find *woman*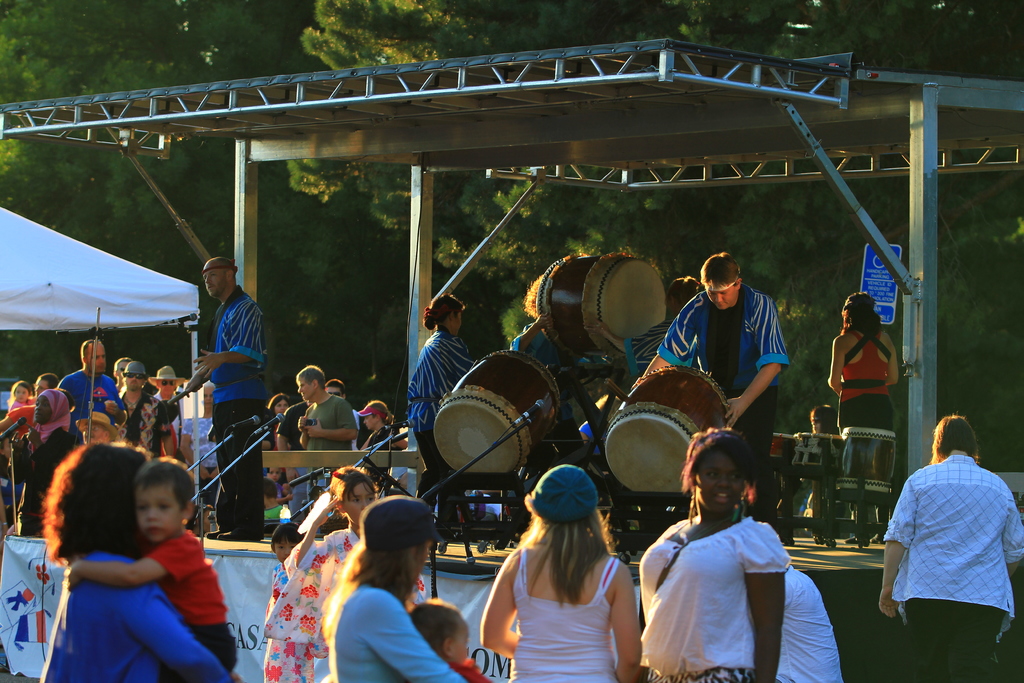
353,399,396,462
